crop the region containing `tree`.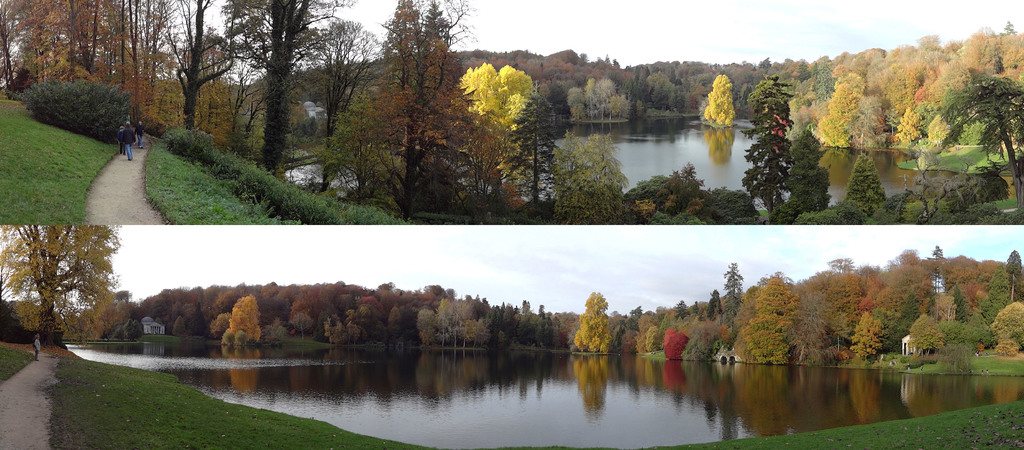
Crop region: rect(913, 239, 943, 284).
